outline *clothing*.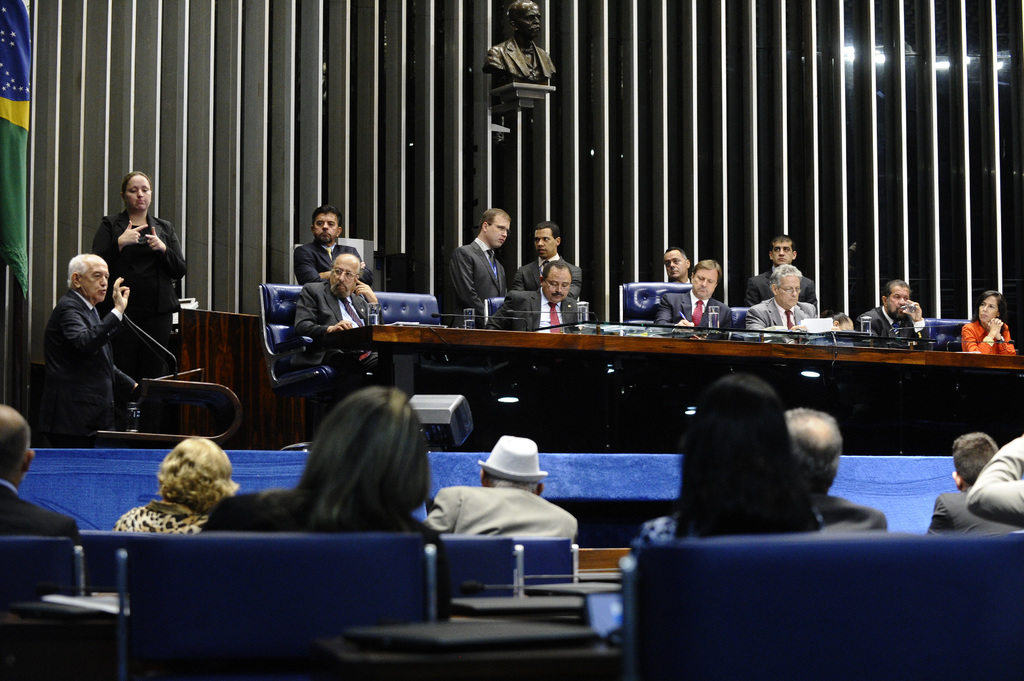
Outline: (0,501,86,545).
